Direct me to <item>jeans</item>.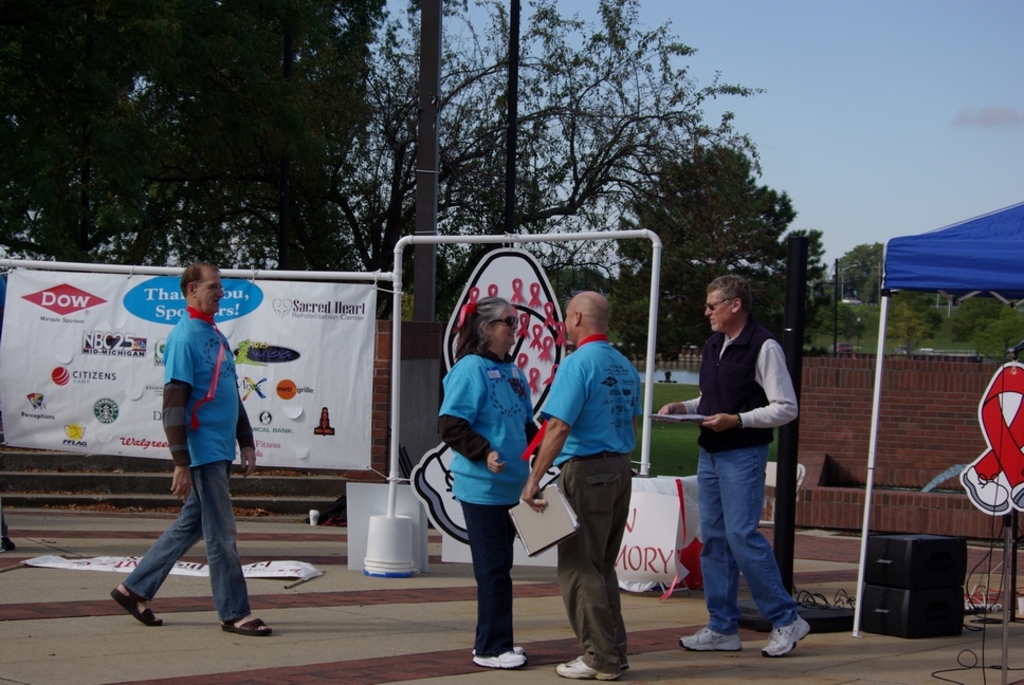
Direction: Rect(126, 461, 251, 630).
